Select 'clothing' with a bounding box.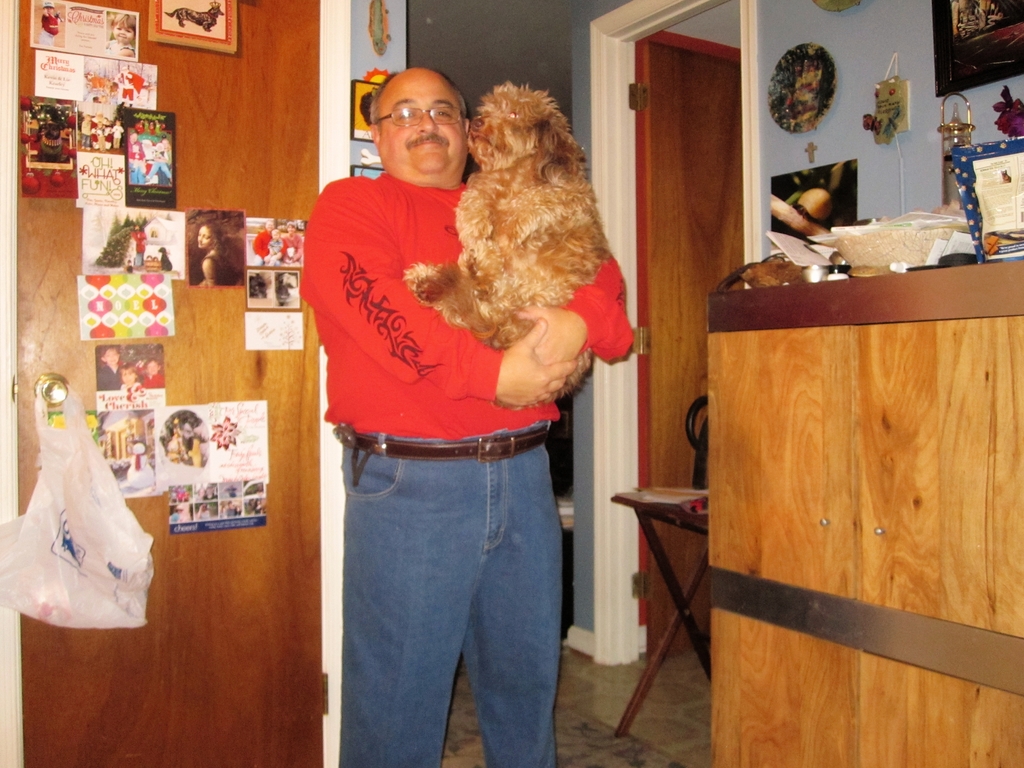
locate(122, 381, 143, 390).
